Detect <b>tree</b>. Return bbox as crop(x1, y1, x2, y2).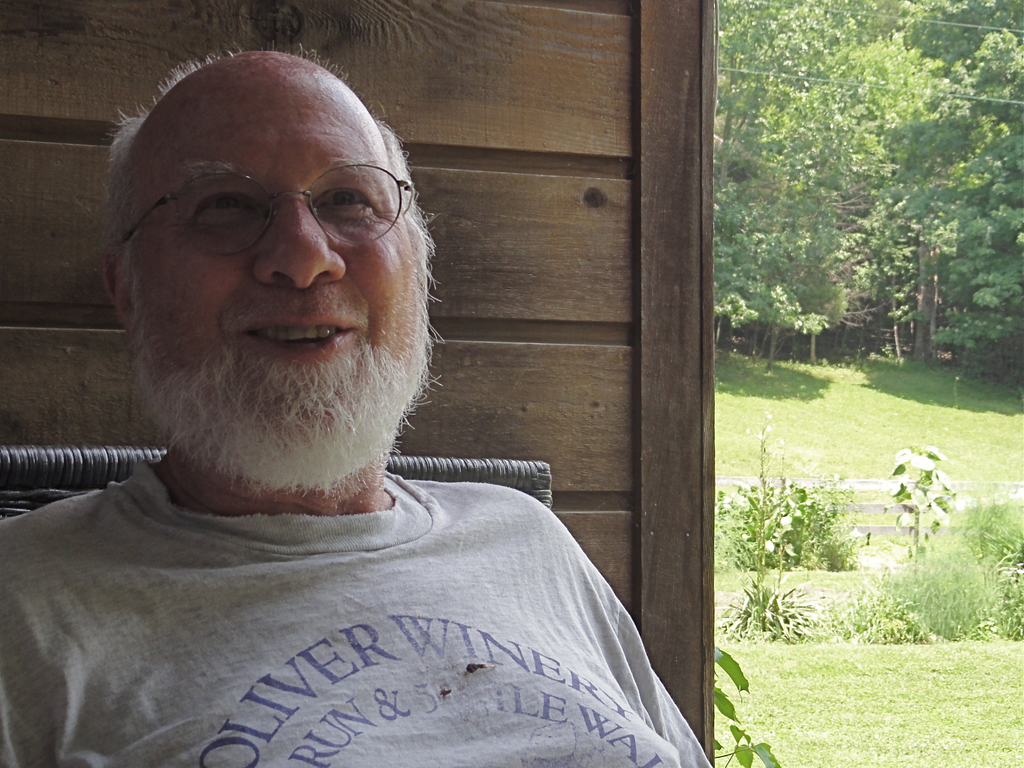
crop(738, 585, 796, 662).
